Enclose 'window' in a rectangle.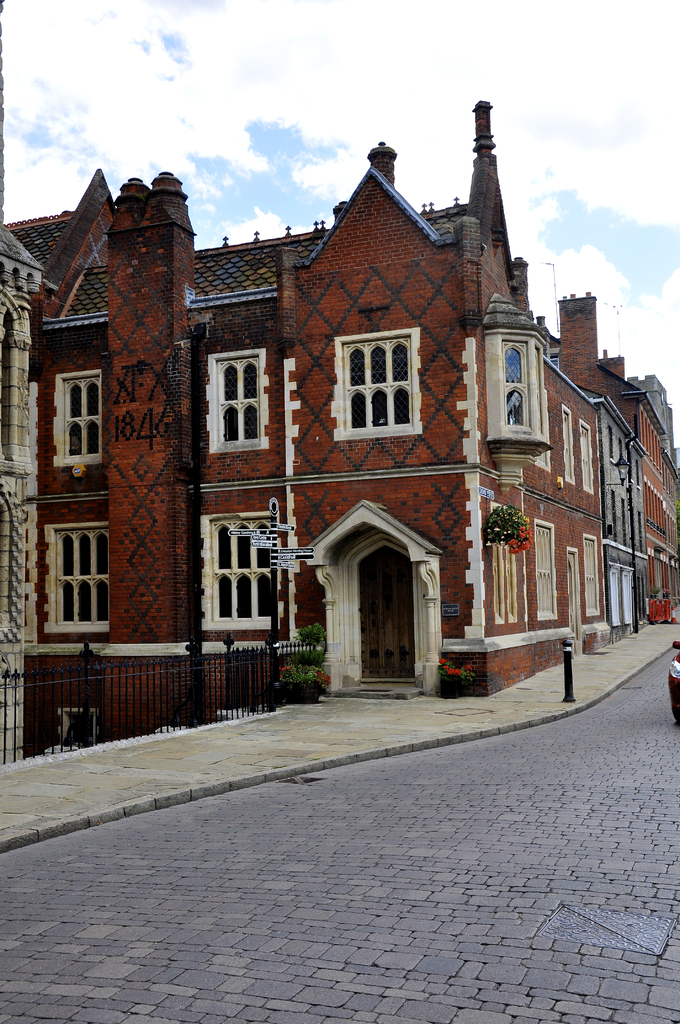
bbox=(48, 522, 108, 637).
